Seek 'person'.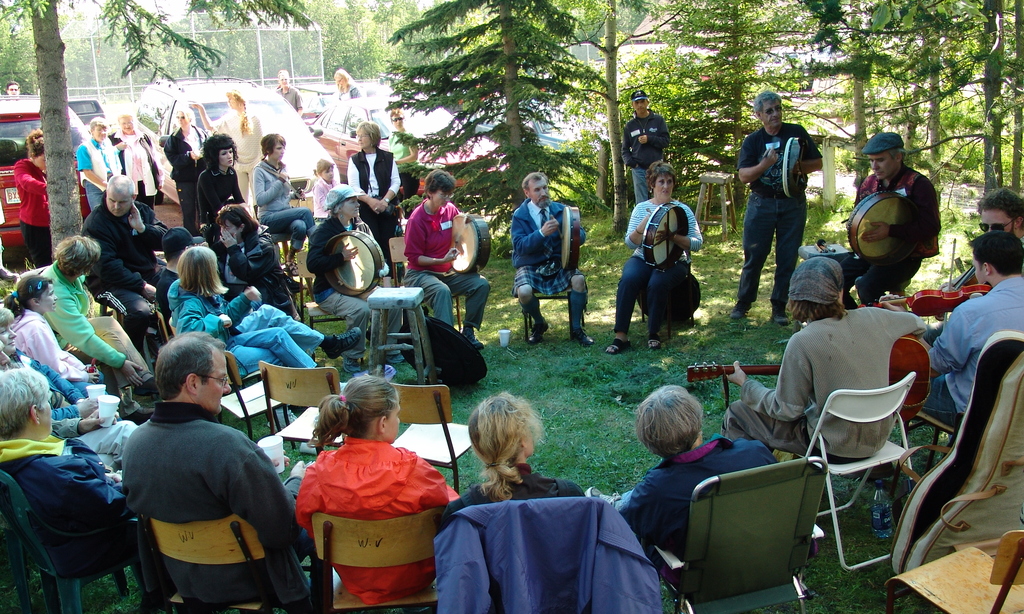
[115, 328, 312, 611].
